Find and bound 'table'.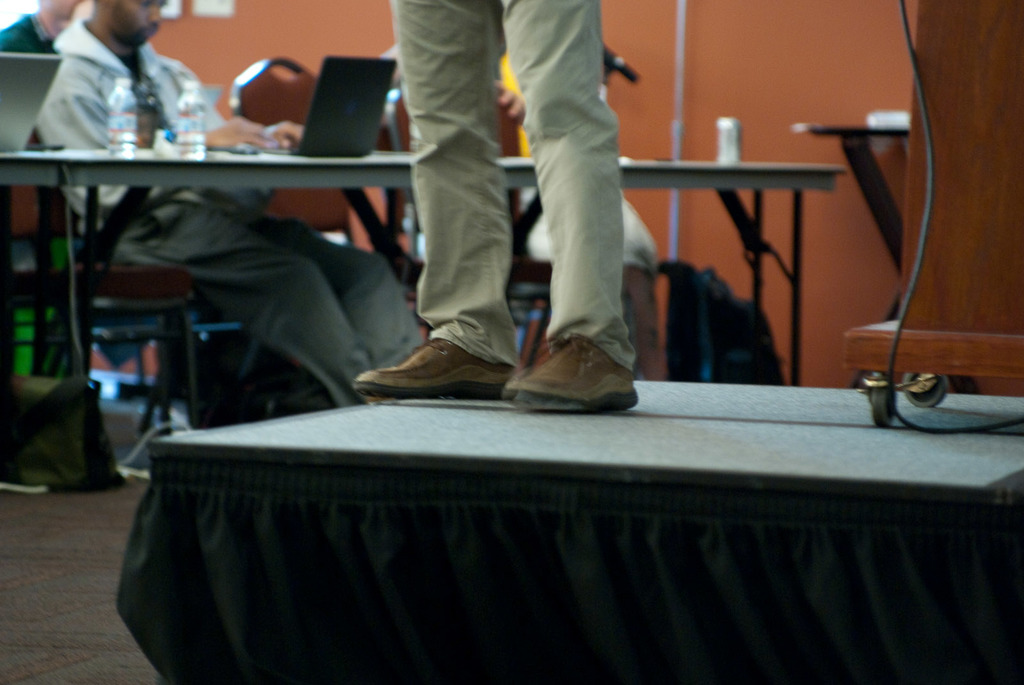
Bound: bbox(0, 158, 846, 486).
